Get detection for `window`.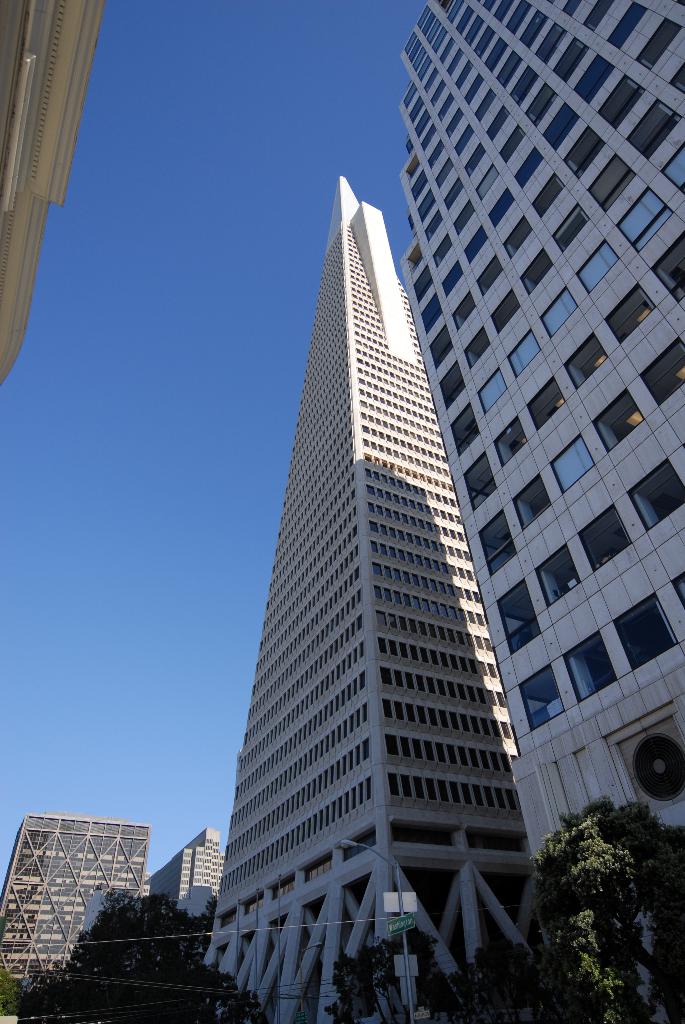
Detection: crop(432, 134, 446, 161).
